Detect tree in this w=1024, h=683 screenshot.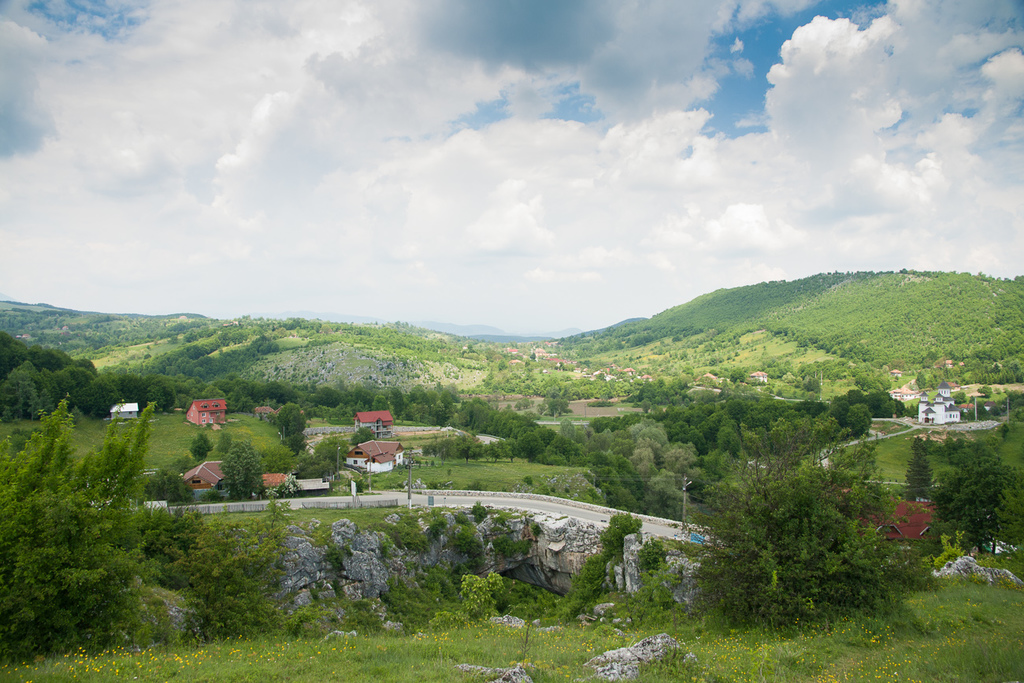
Detection: [942,435,1023,567].
